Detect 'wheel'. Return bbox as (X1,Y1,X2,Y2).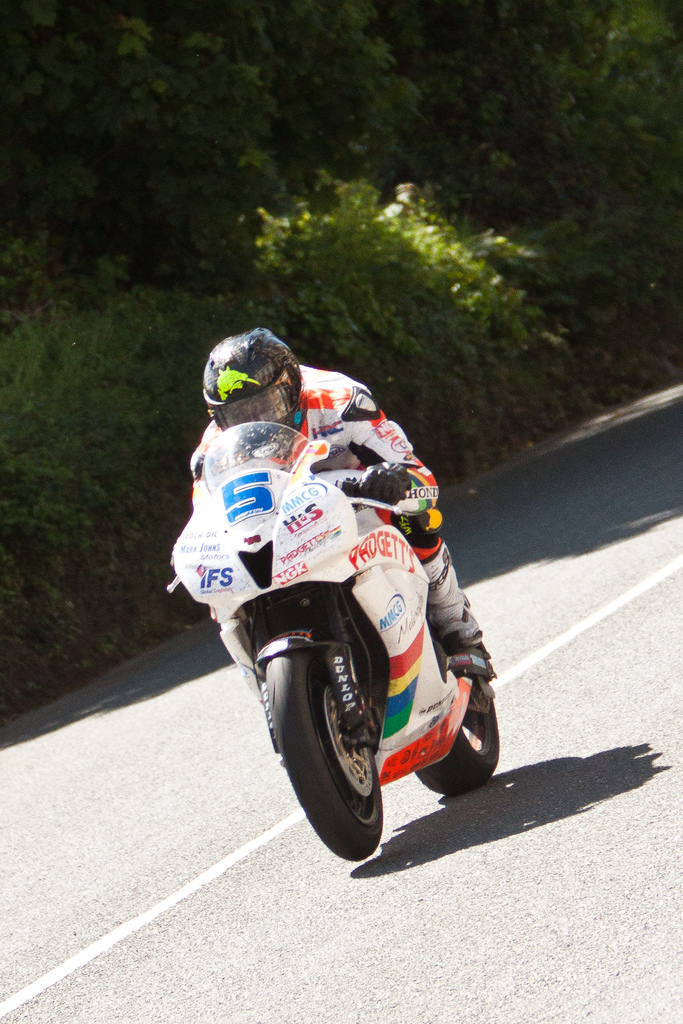
(289,628,398,854).
